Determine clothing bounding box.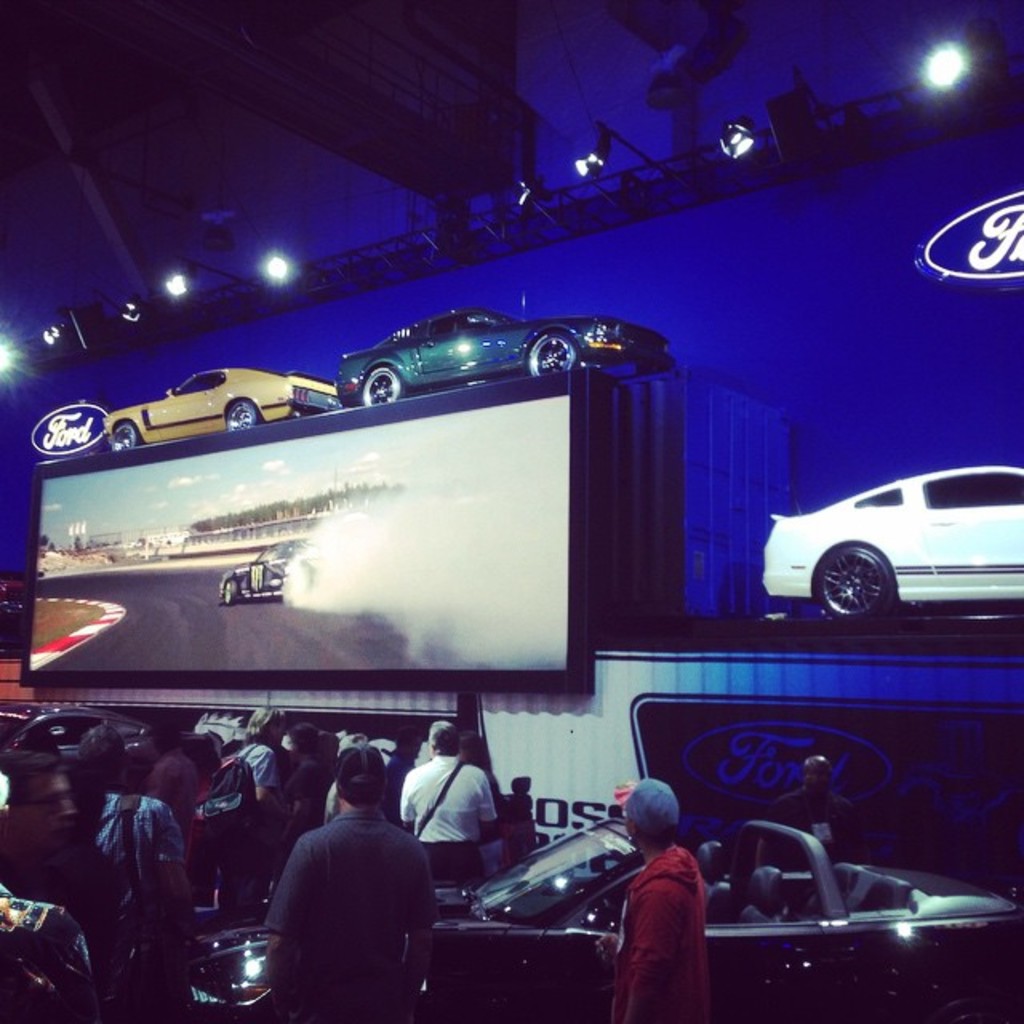
Determined: bbox(294, 758, 325, 821).
